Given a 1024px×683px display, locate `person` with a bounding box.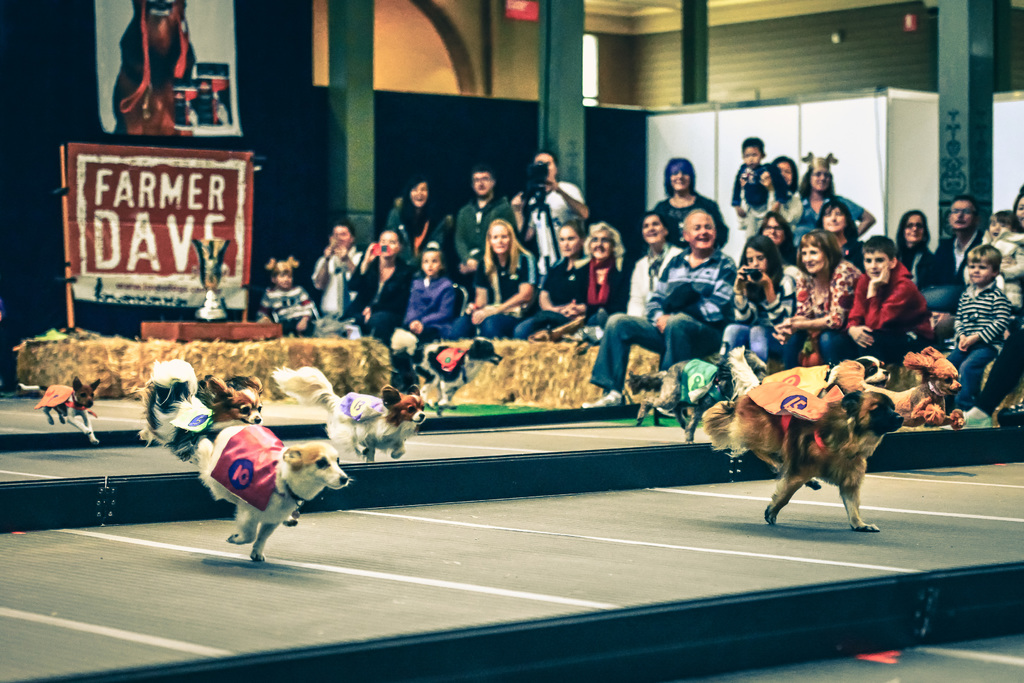
Located: box=[459, 220, 541, 342].
